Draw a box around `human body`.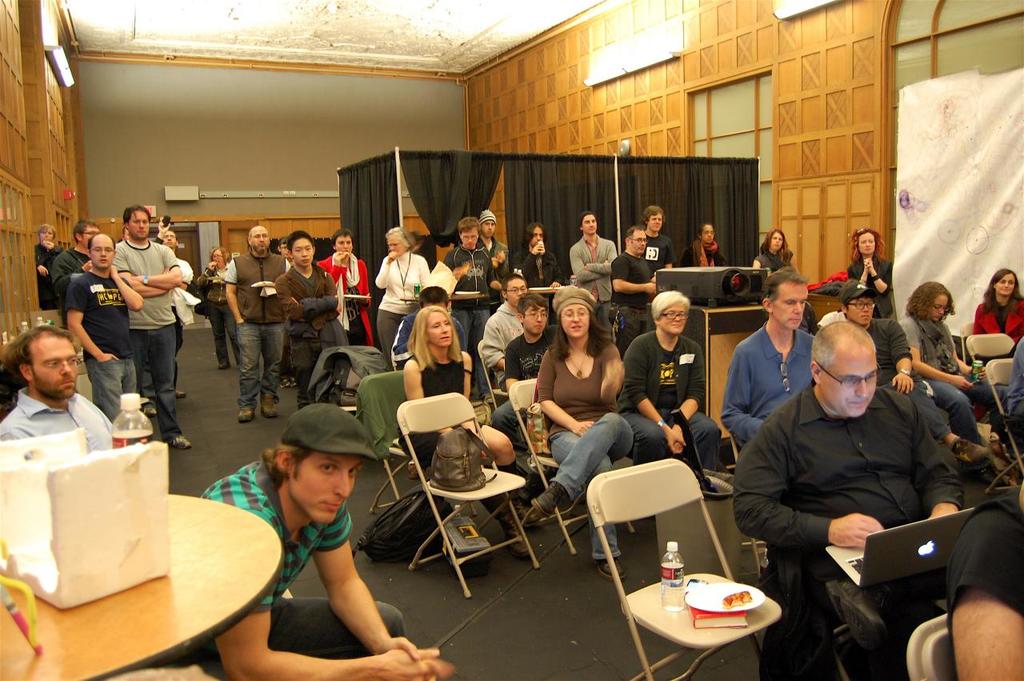
370,252,430,359.
